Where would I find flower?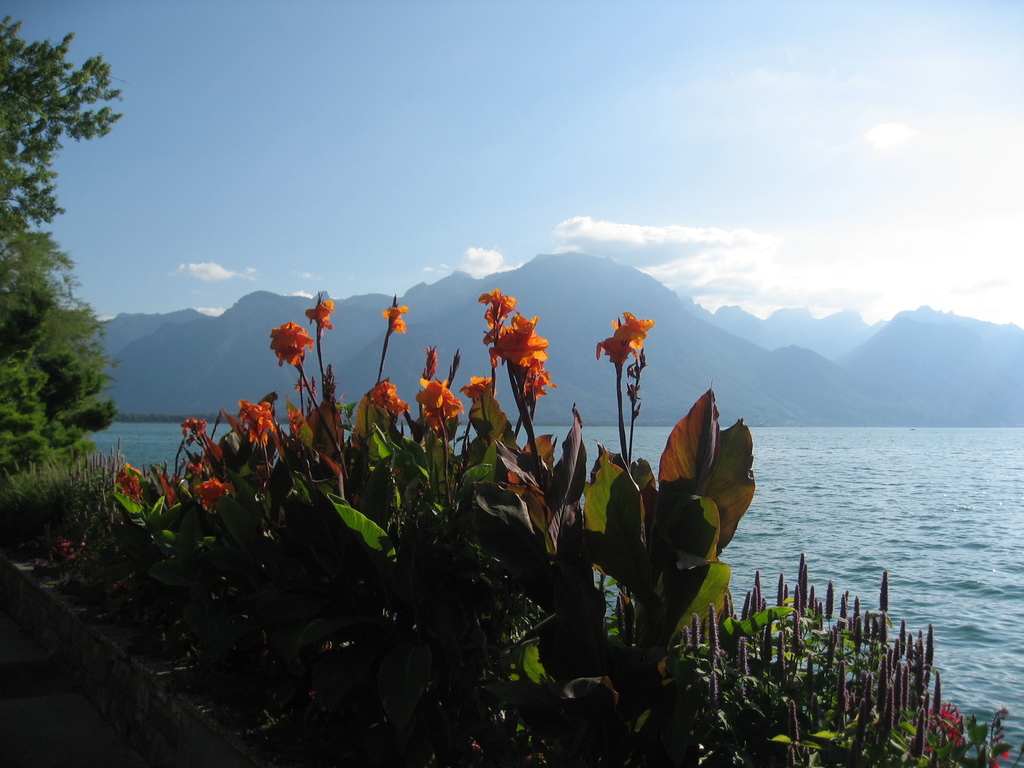
At select_region(382, 306, 411, 336).
